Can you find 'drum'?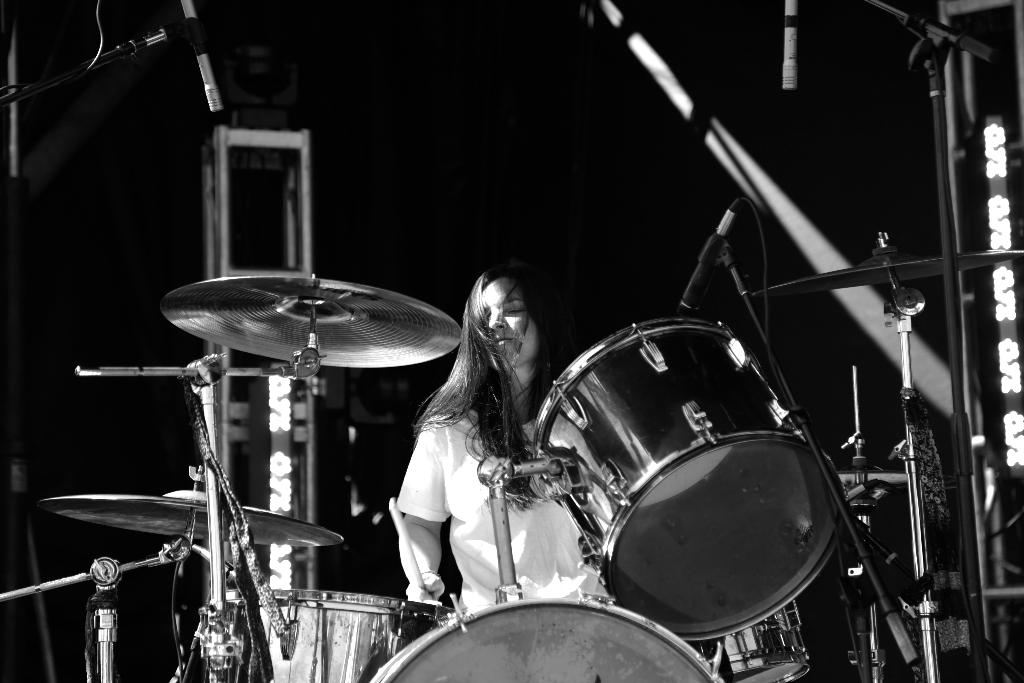
Yes, bounding box: box(529, 318, 843, 641).
